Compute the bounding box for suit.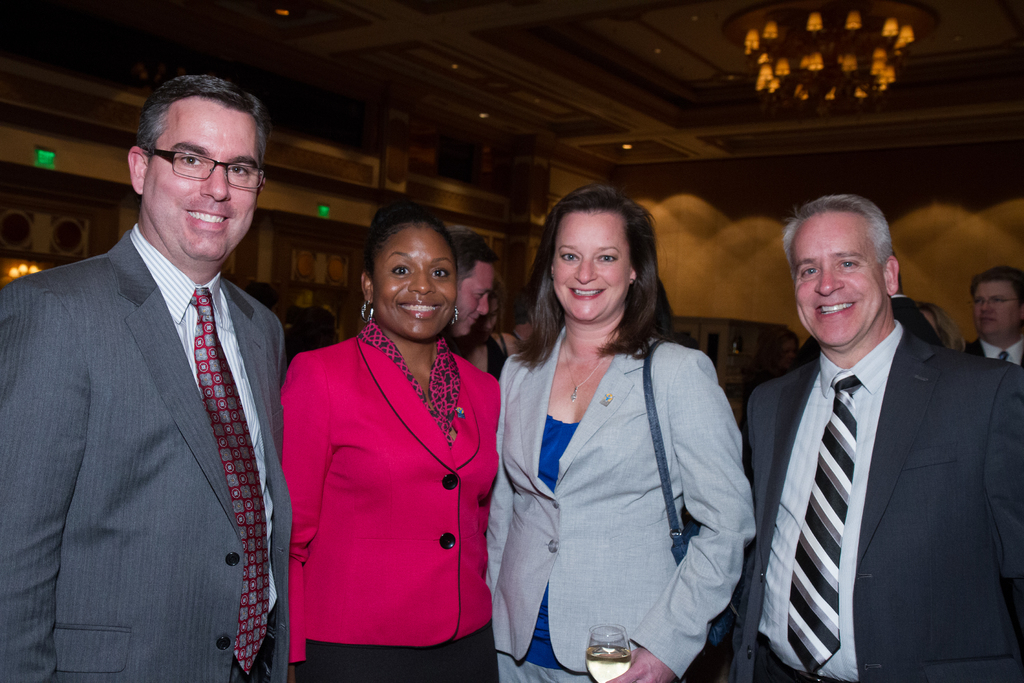
Rect(963, 340, 1023, 369).
